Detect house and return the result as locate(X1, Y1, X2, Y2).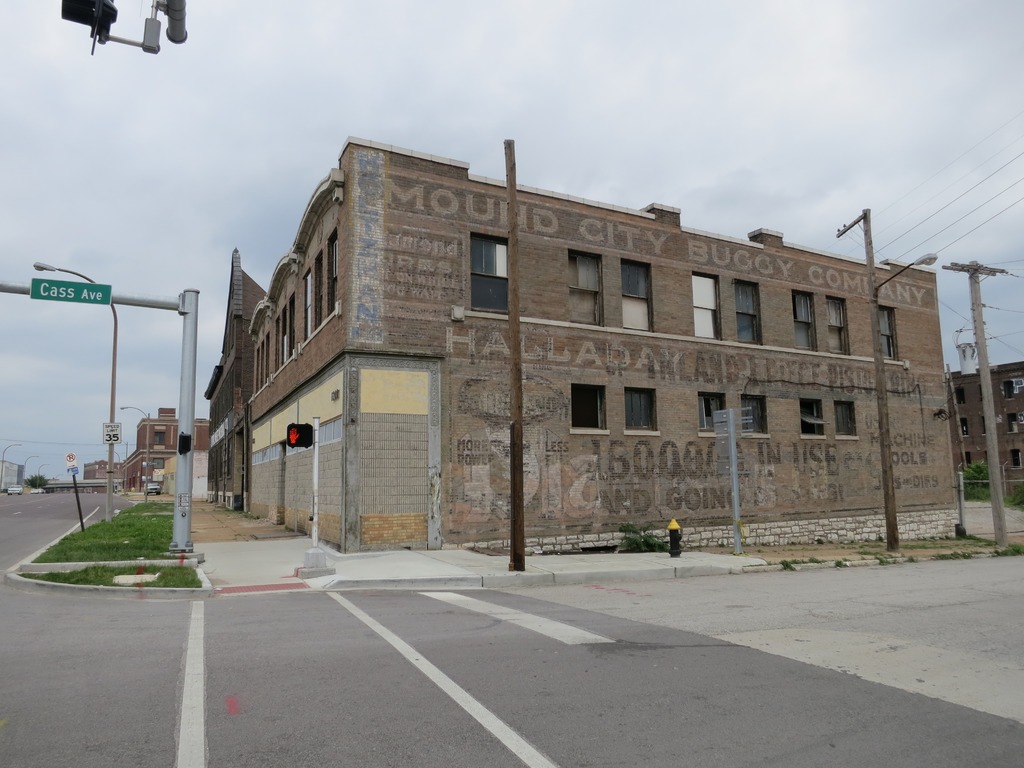
locate(201, 127, 964, 540).
